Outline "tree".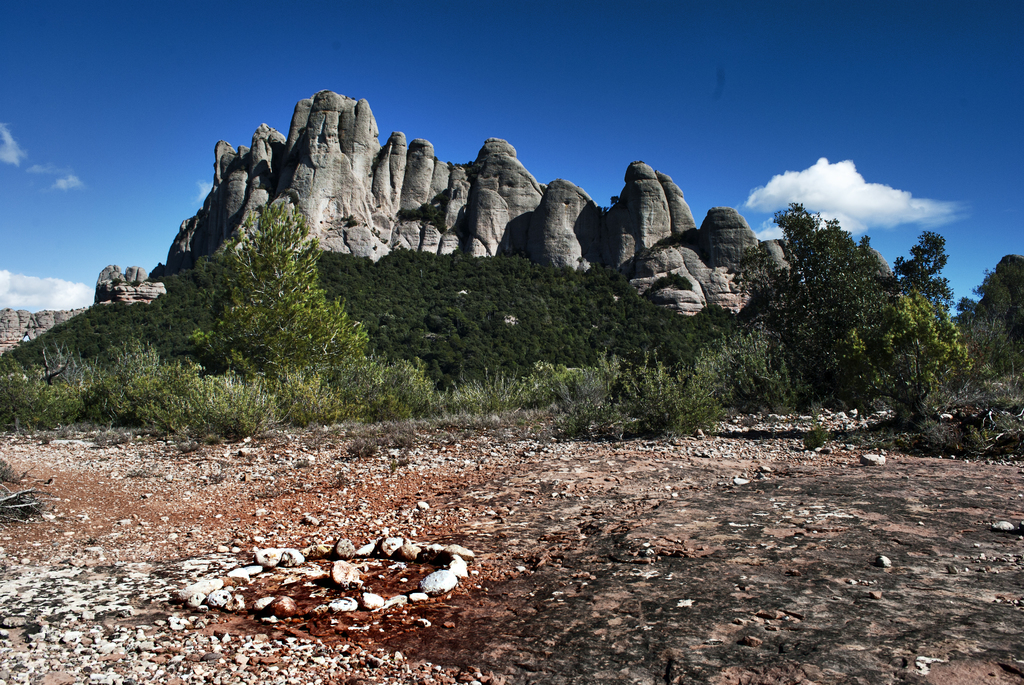
Outline: {"x1": 870, "y1": 222, "x2": 950, "y2": 314}.
